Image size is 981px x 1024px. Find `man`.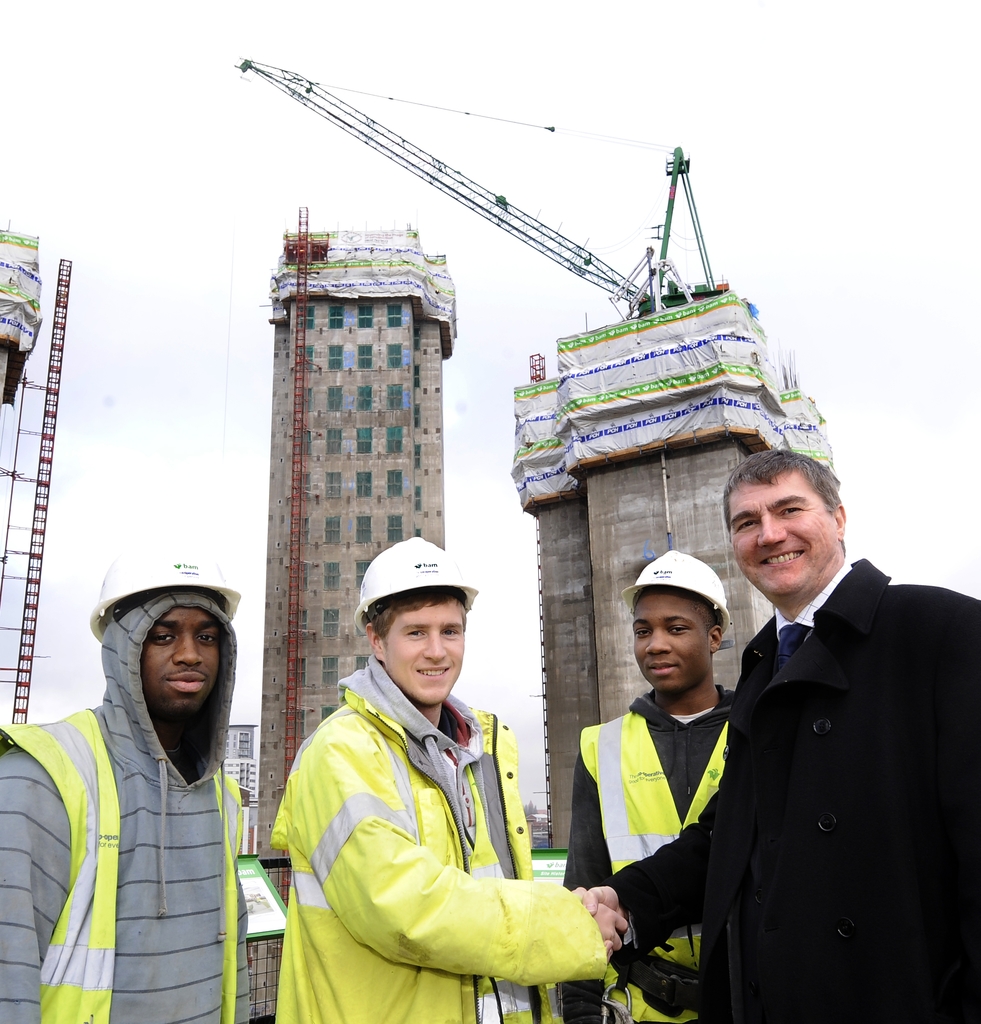
pyautogui.locateOnScreen(570, 443, 980, 1023).
